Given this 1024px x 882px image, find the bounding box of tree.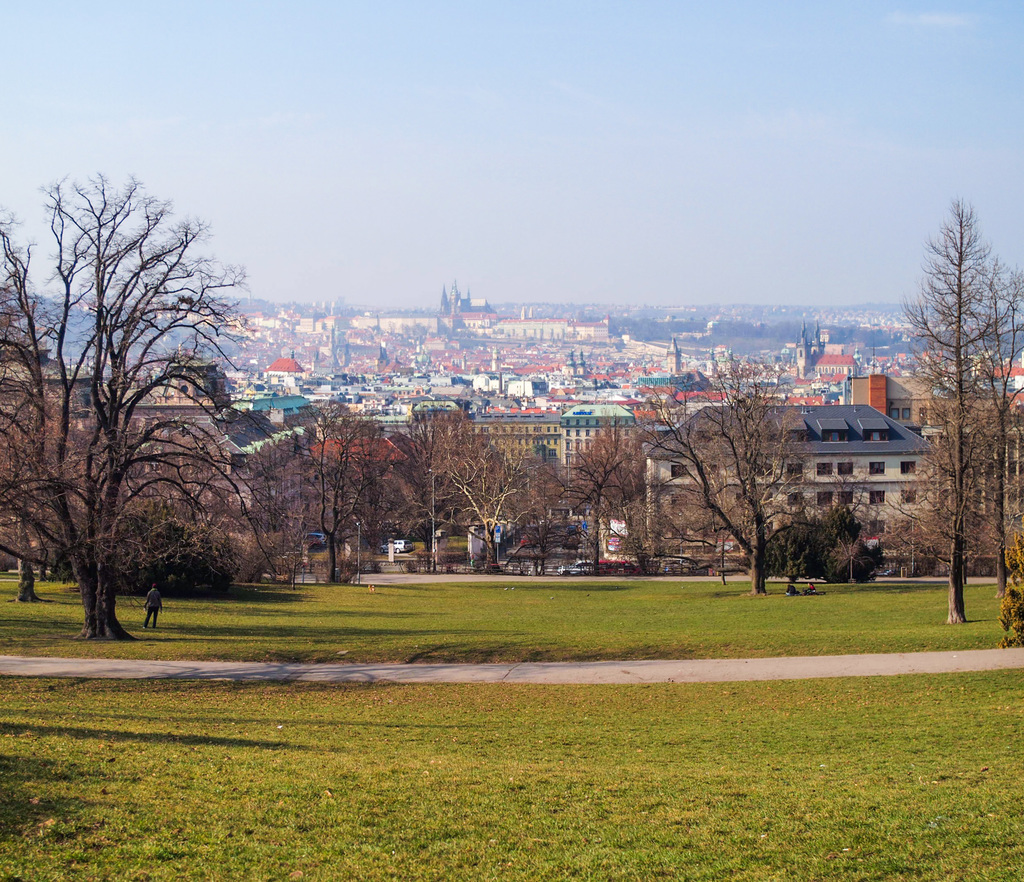
(77, 486, 292, 593).
